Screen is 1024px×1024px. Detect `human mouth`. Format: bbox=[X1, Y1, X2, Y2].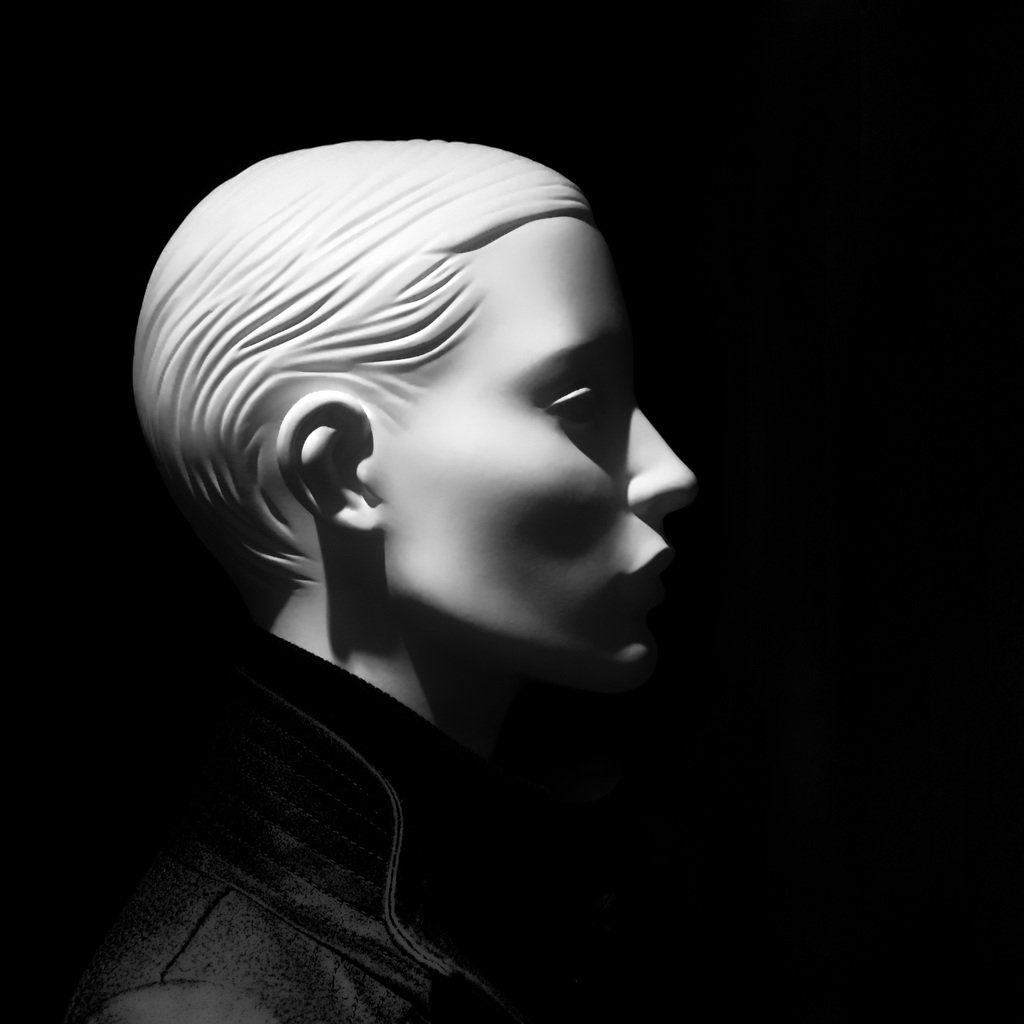
bbox=[625, 547, 666, 603].
